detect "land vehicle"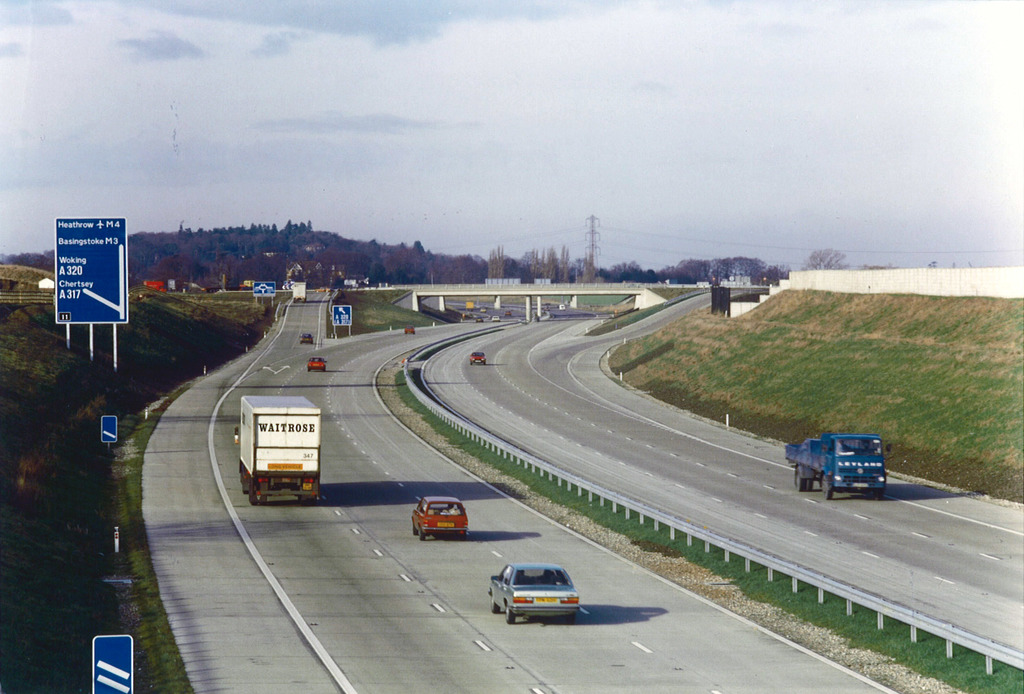
293,277,305,302
